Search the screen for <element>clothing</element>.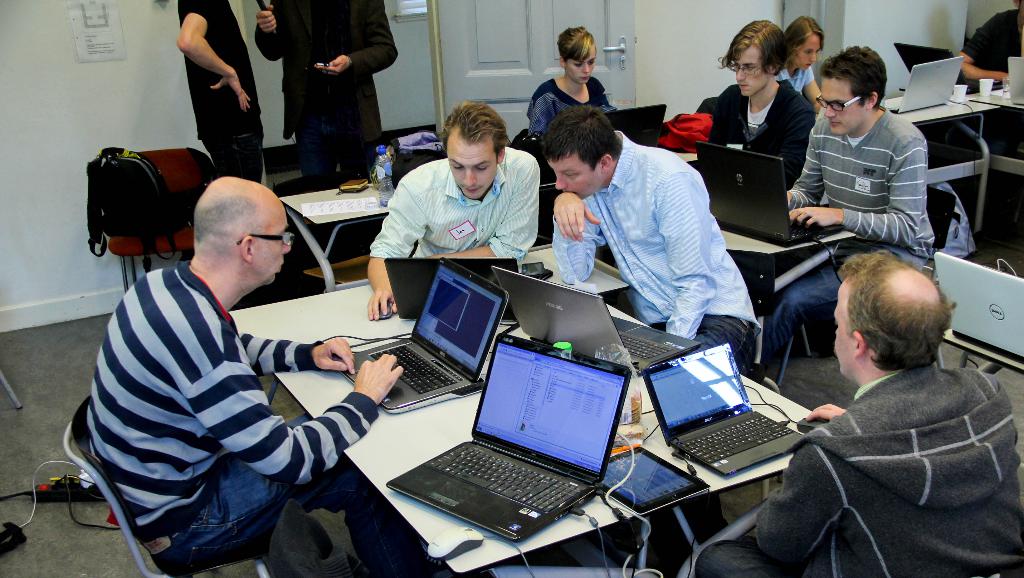
Found at locate(695, 362, 1022, 577).
